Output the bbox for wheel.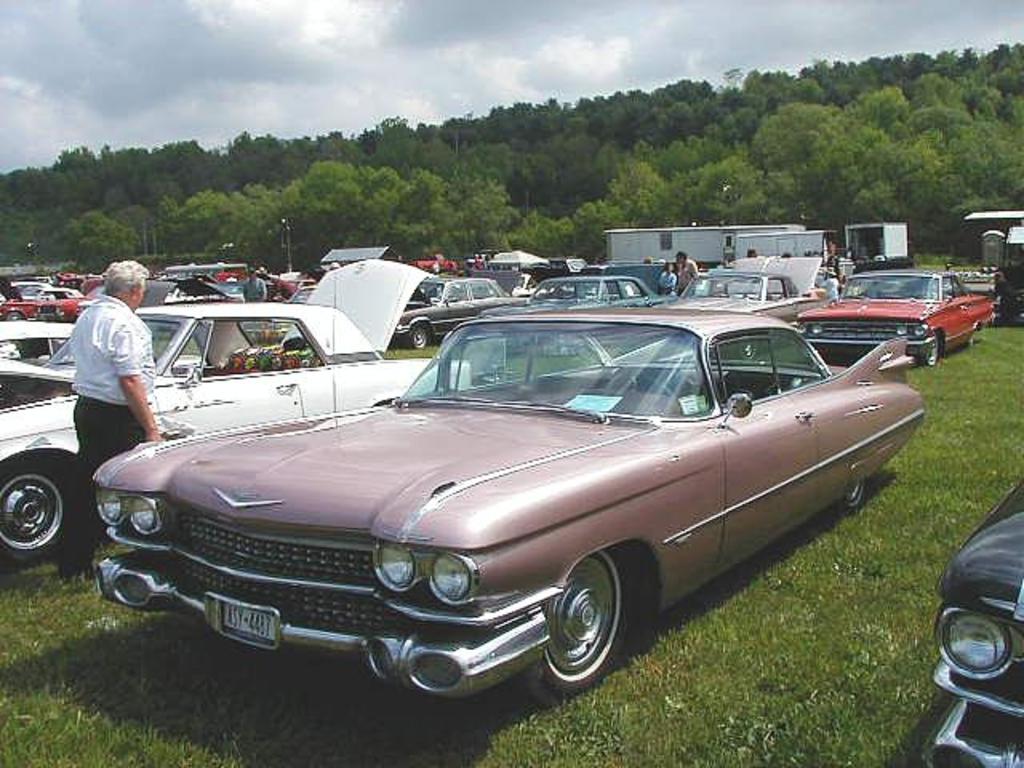
x1=606 y1=370 x2=688 y2=413.
